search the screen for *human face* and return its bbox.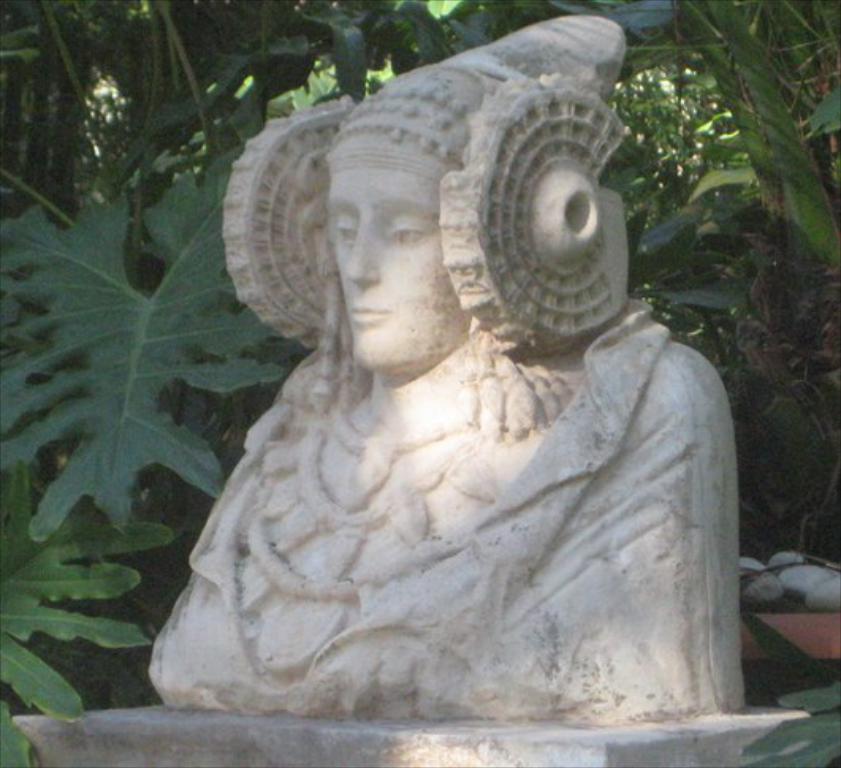
Found: rect(318, 165, 439, 375).
